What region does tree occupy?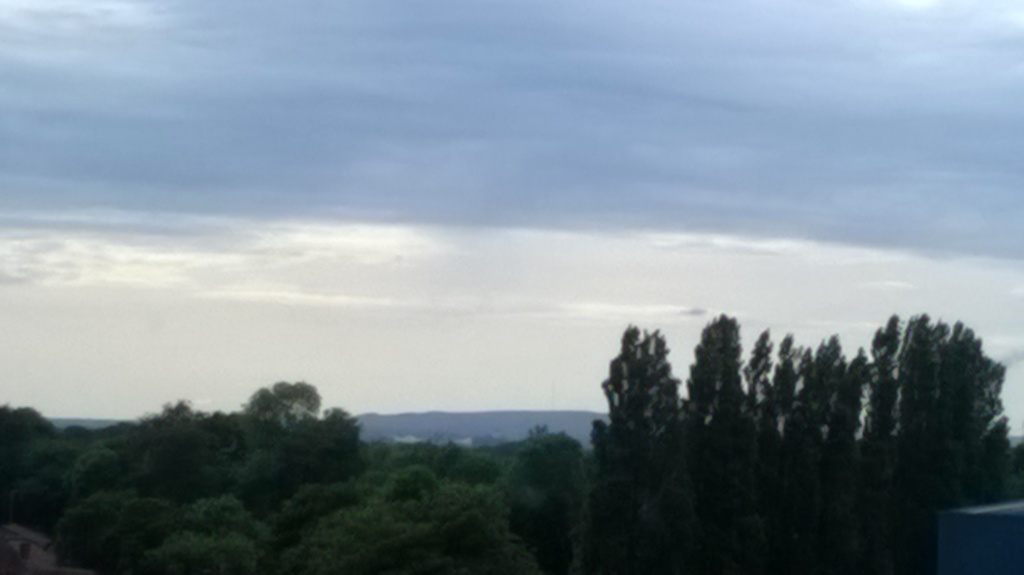
(x1=215, y1=379, x2=328, y2=574).
